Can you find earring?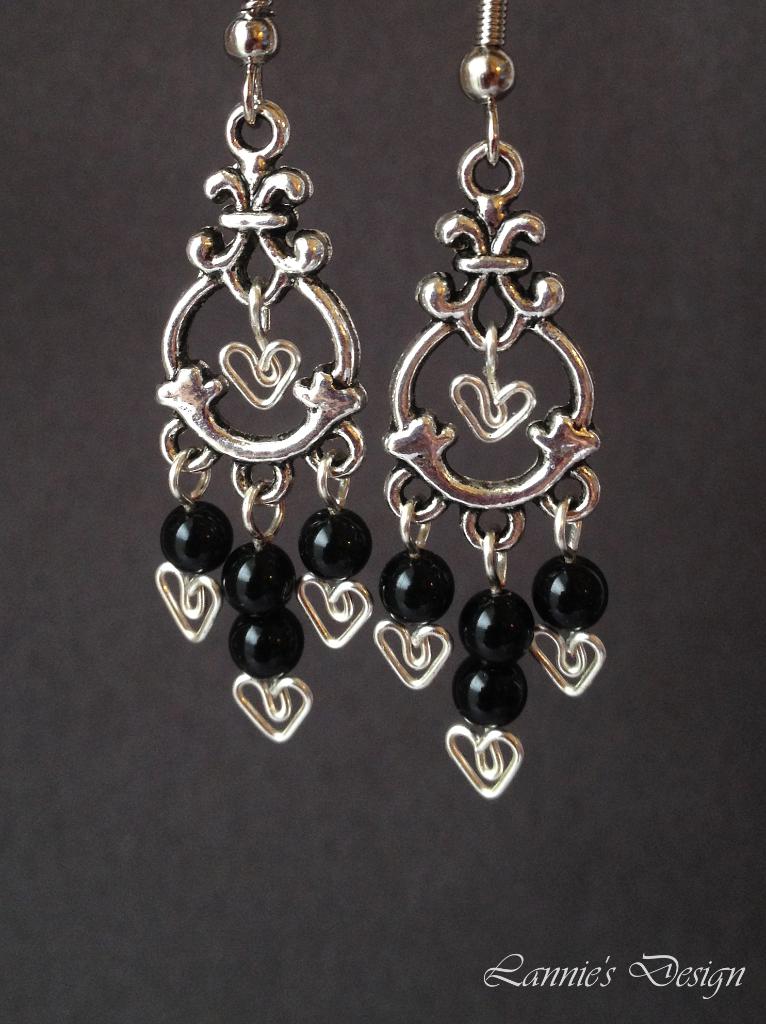
Yes, bounding box: (left=372, top=0, right=603, bottom=802).
